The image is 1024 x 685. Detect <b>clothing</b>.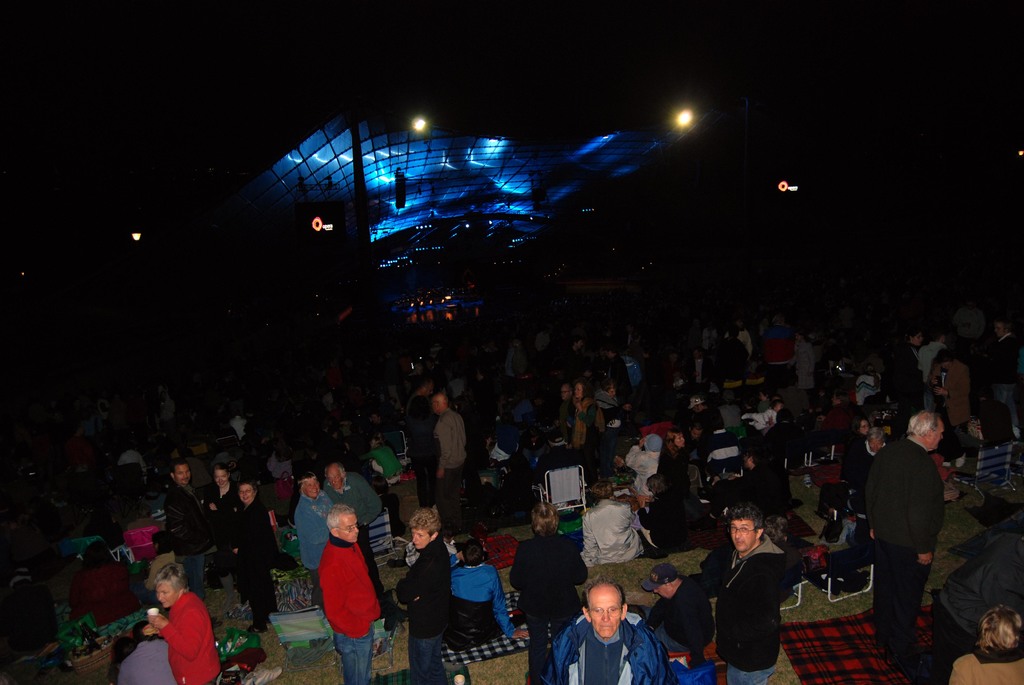
Detection: [869, 434, 943, 656].
